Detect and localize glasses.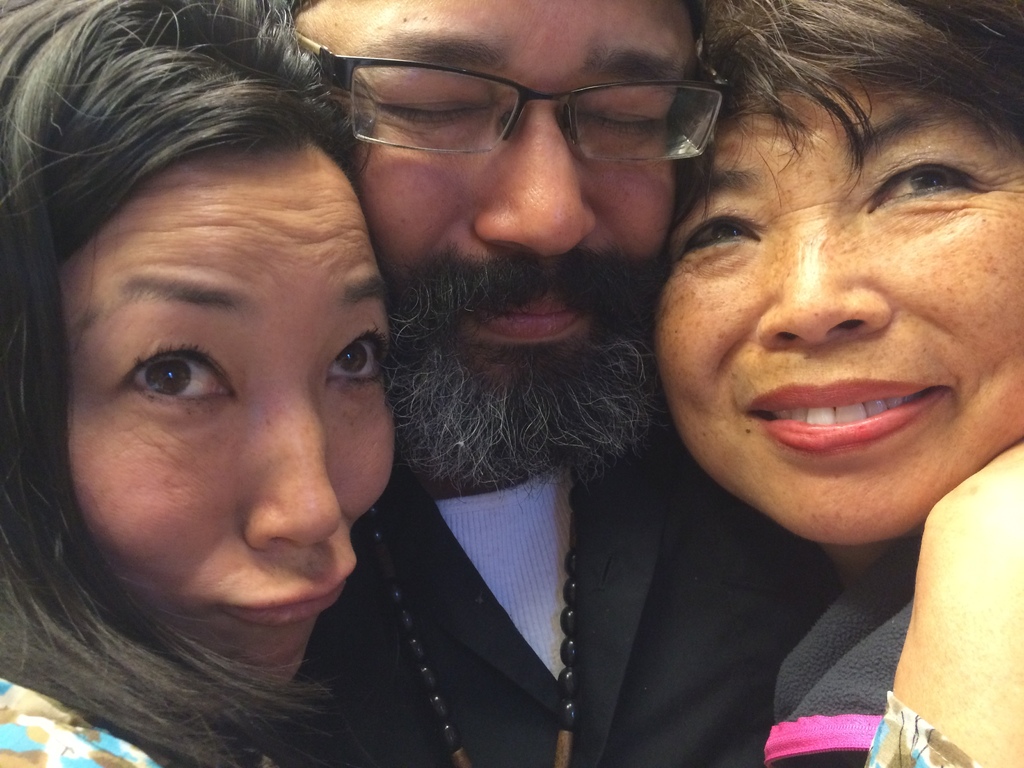
Localized at {"left": 332, "top": 50, "right": 733, "bottom": 150}.
